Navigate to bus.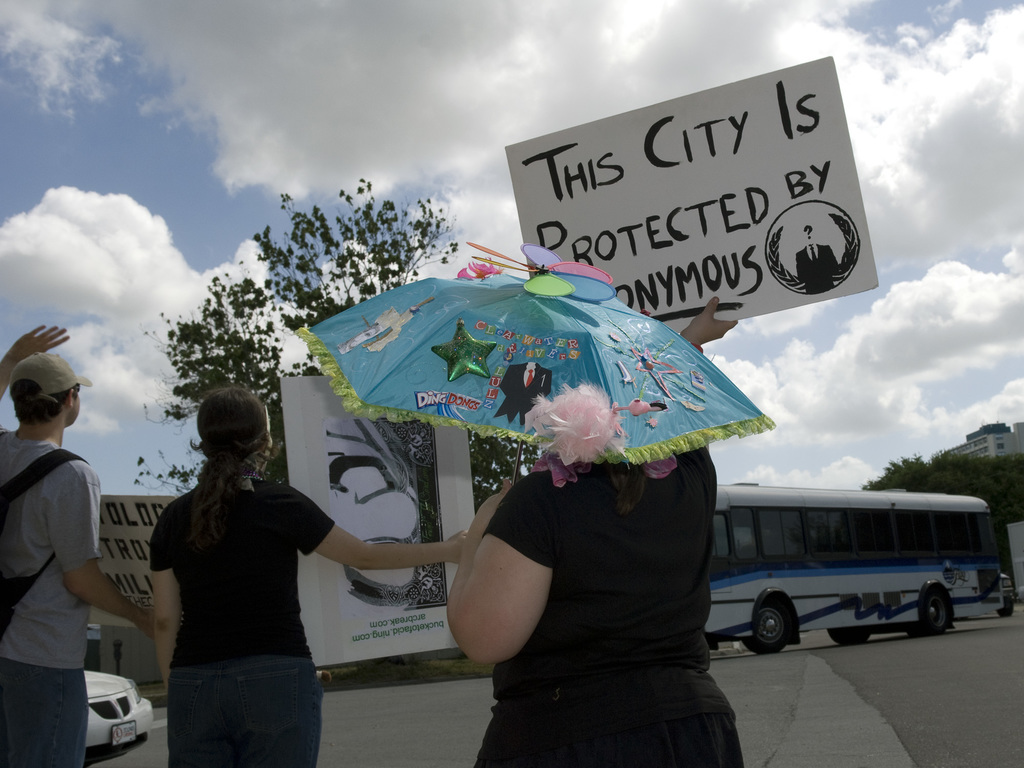
Navigation target: bbox=(703, 477, 1007, 657).
